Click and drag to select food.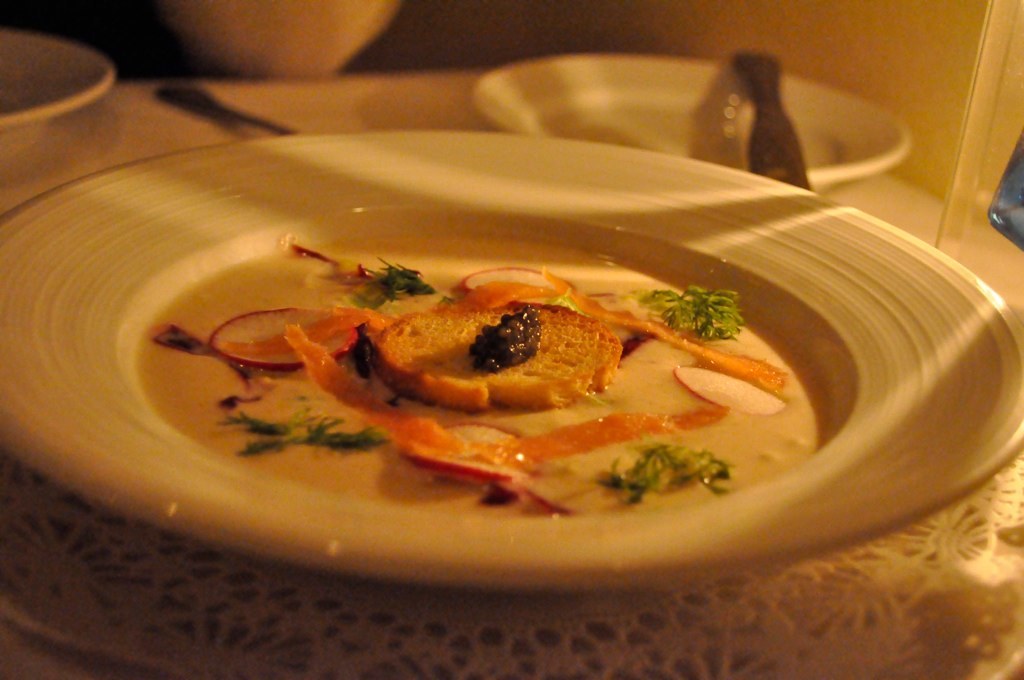
Selection: bbox=[670, 363, 781, 422].
